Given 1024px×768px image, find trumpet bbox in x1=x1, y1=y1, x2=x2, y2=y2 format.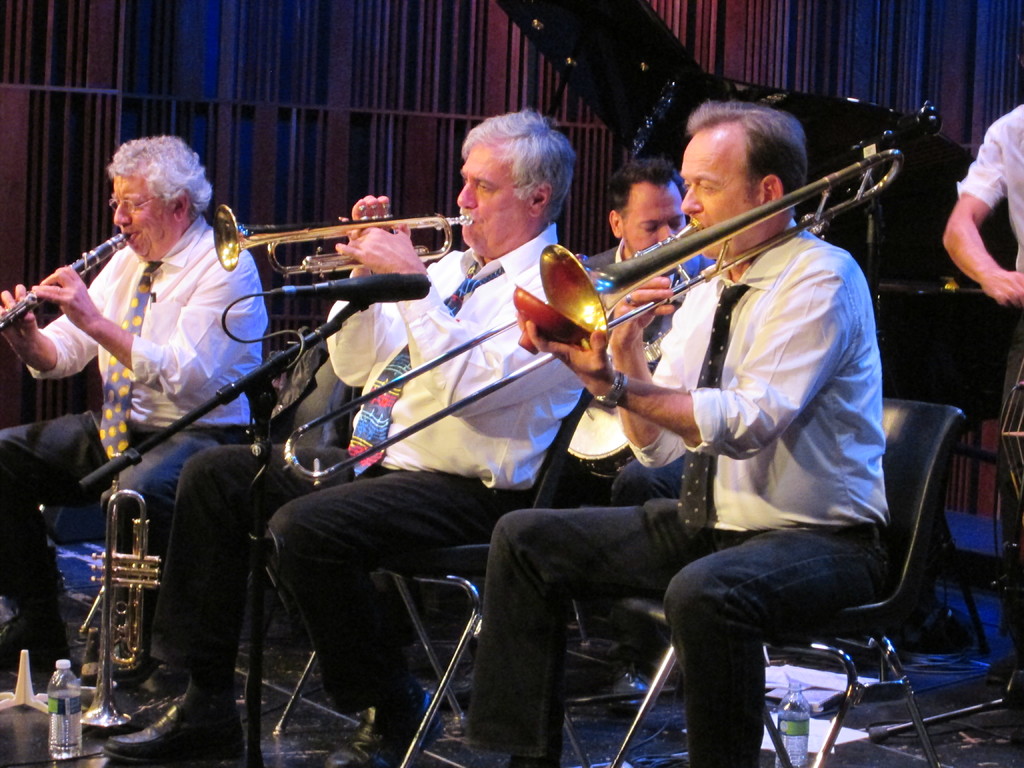
x1=76, y1=447, x2=166, y2=733.
